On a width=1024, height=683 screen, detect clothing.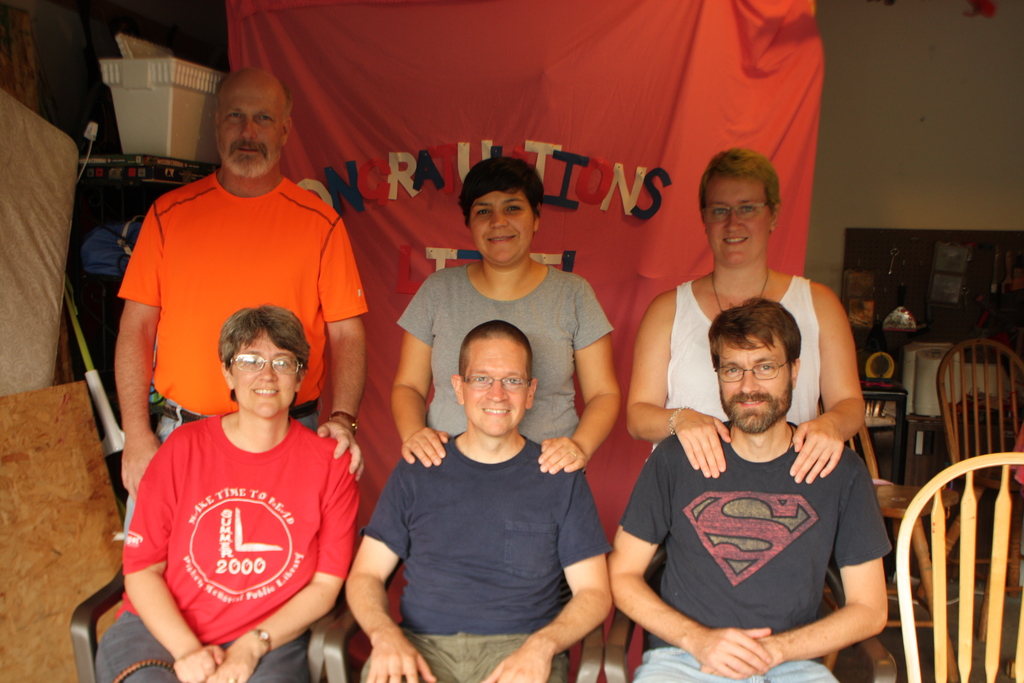
bbox(652, 418, 887, 646).
